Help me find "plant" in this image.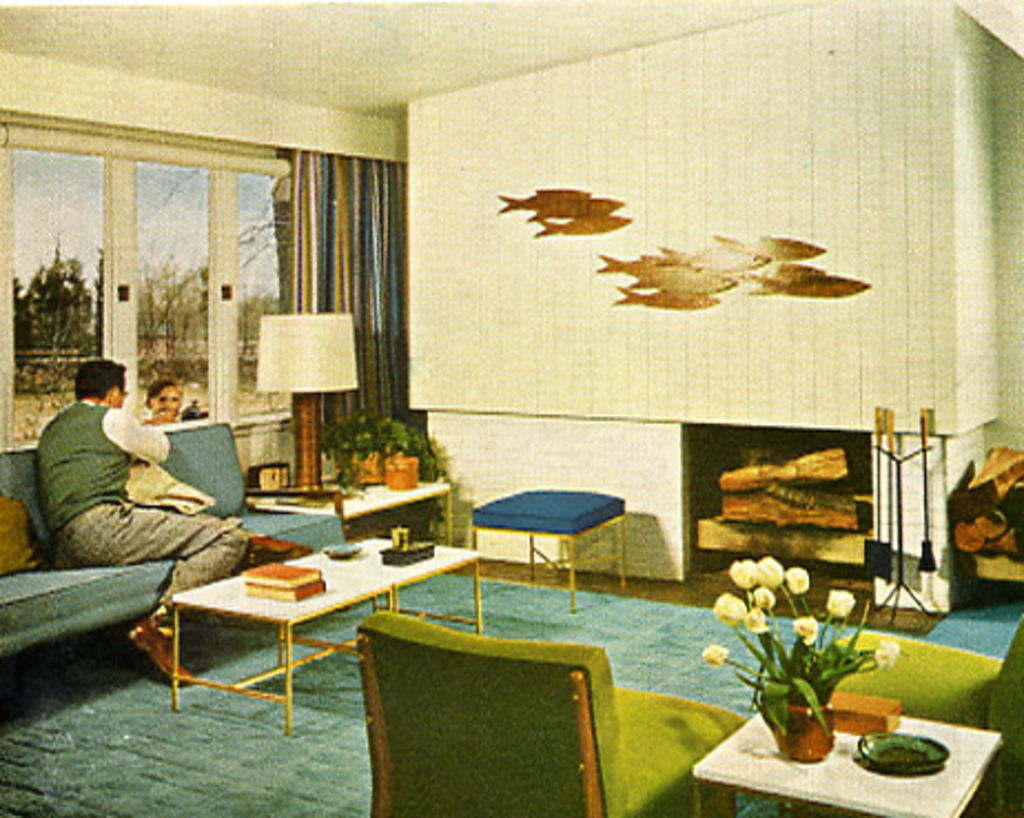
Found it: [692,545,918,740].
